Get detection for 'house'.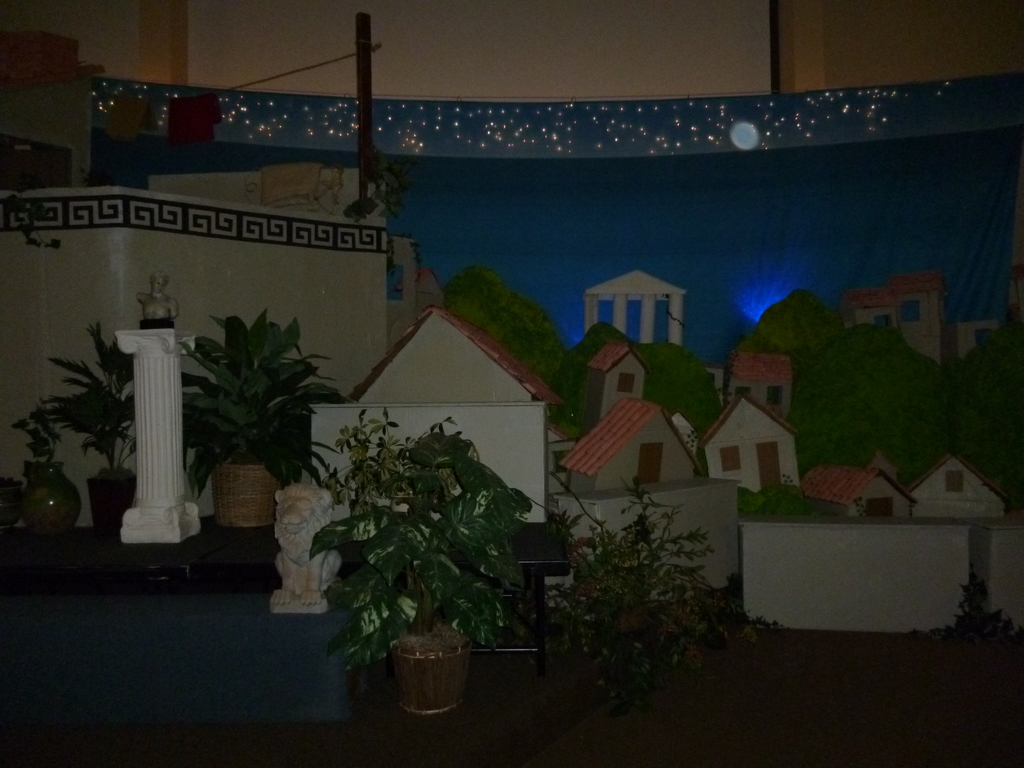
Detection: x1=314 y1=315 x2=550 y2=579.
